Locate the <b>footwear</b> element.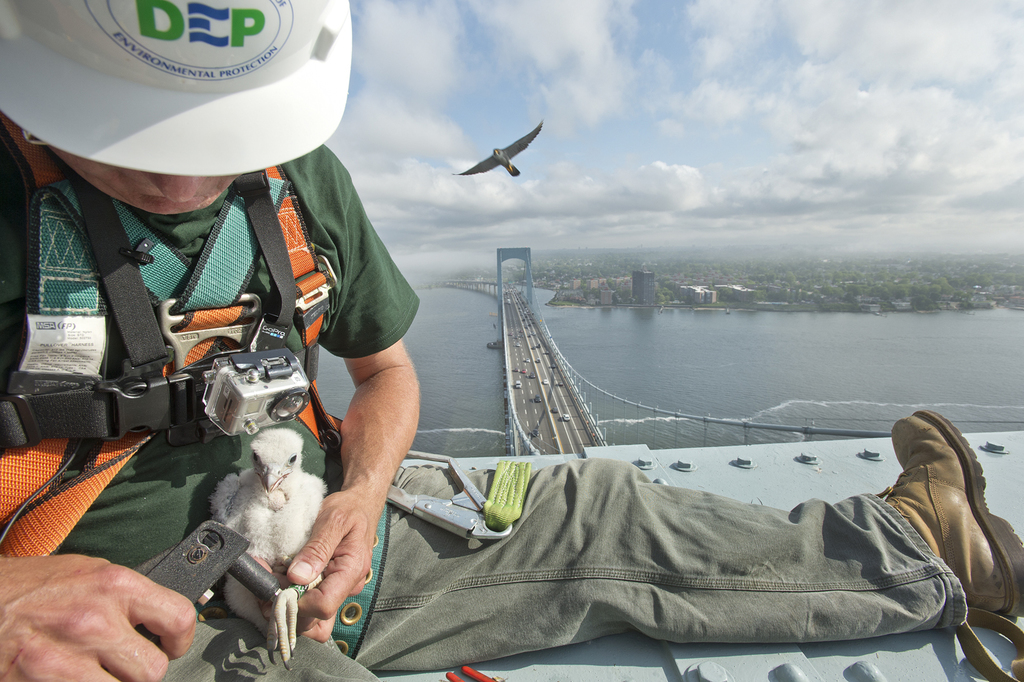
Element bbox: region(870, 394, 1023, 623).
